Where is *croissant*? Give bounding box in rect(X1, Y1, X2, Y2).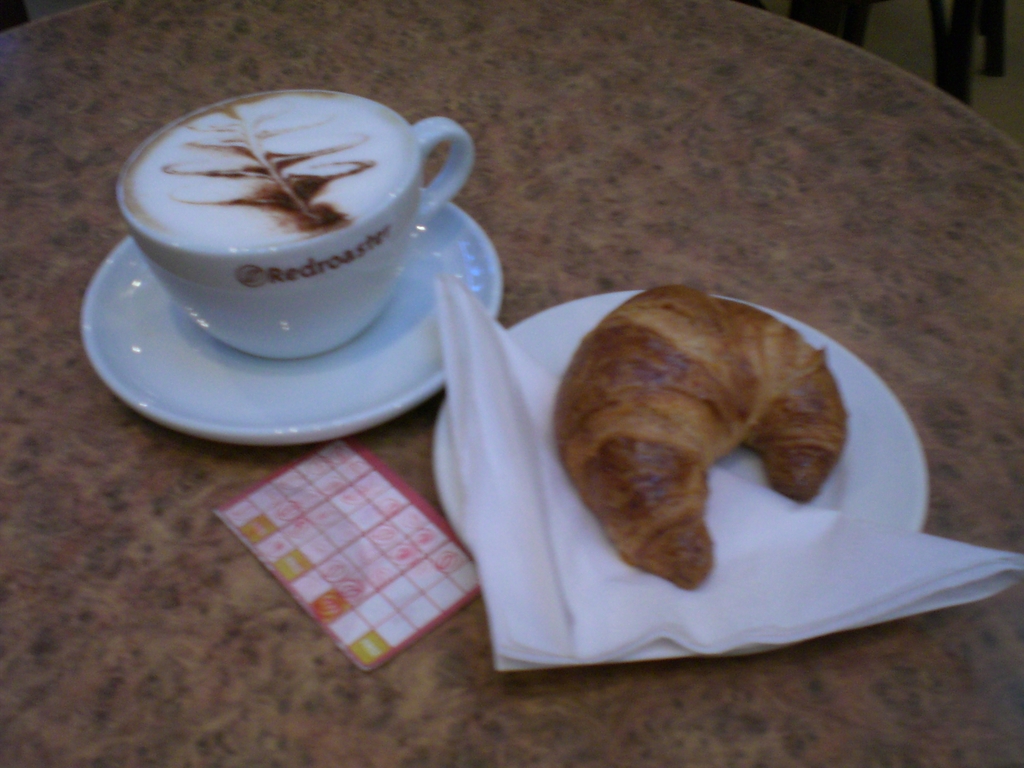
rect(549, 279, 849, 598).
